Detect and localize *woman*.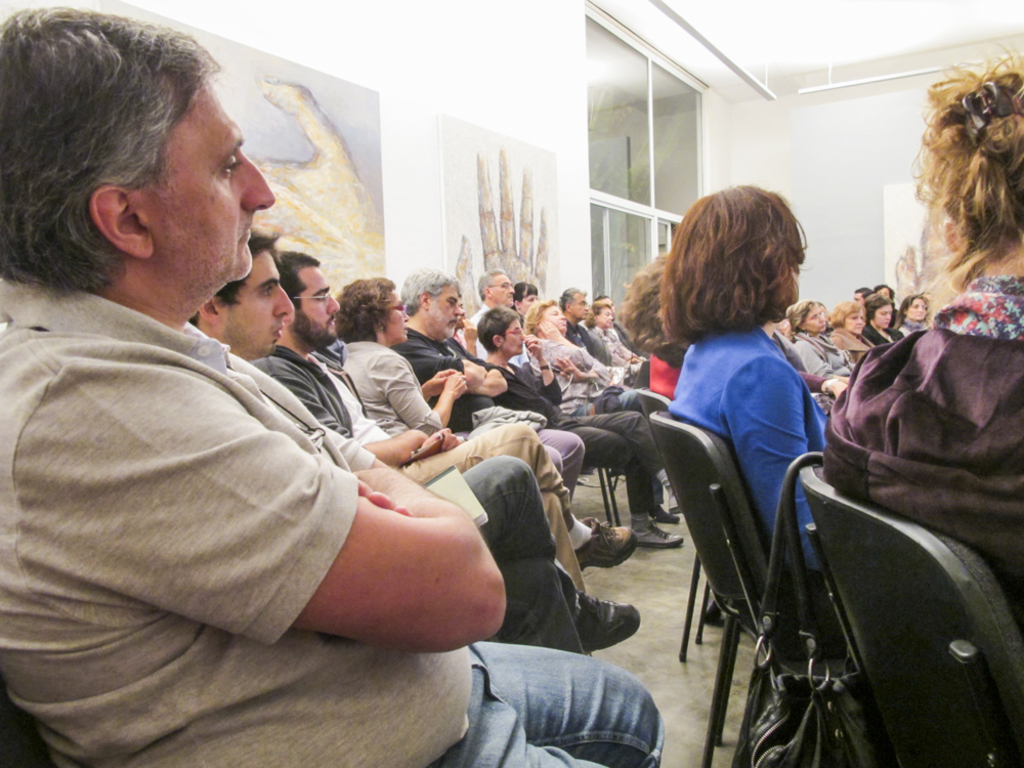
Localized at pyautogui.locateOnScreen(334, 274, 599, 535).
